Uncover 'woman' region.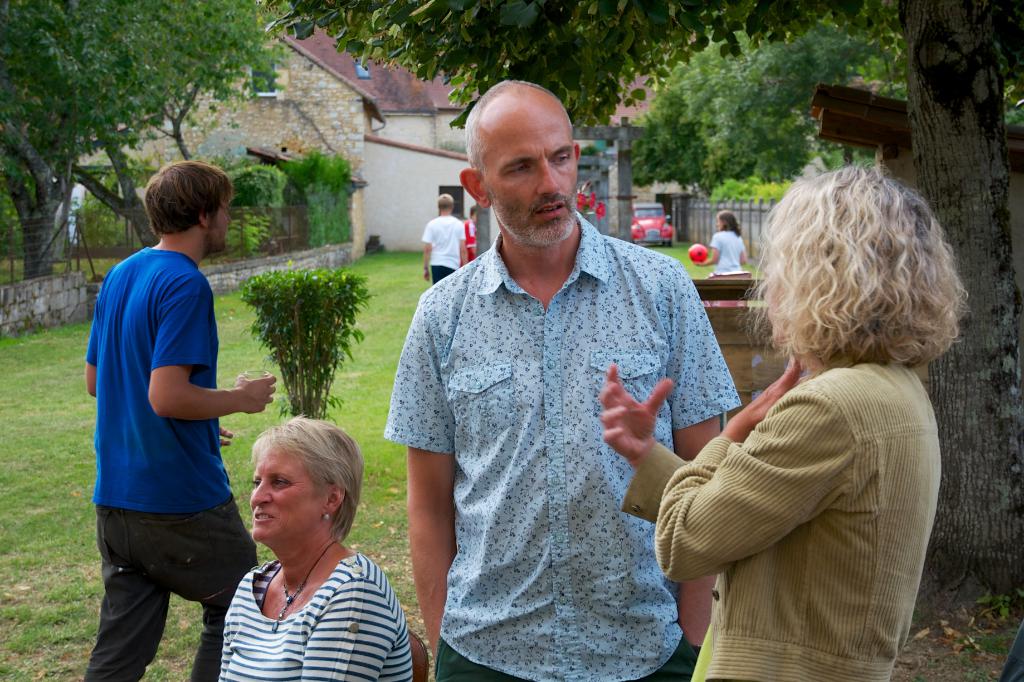
Uncovered: left=461, top=197, right=481, bottom=264.
